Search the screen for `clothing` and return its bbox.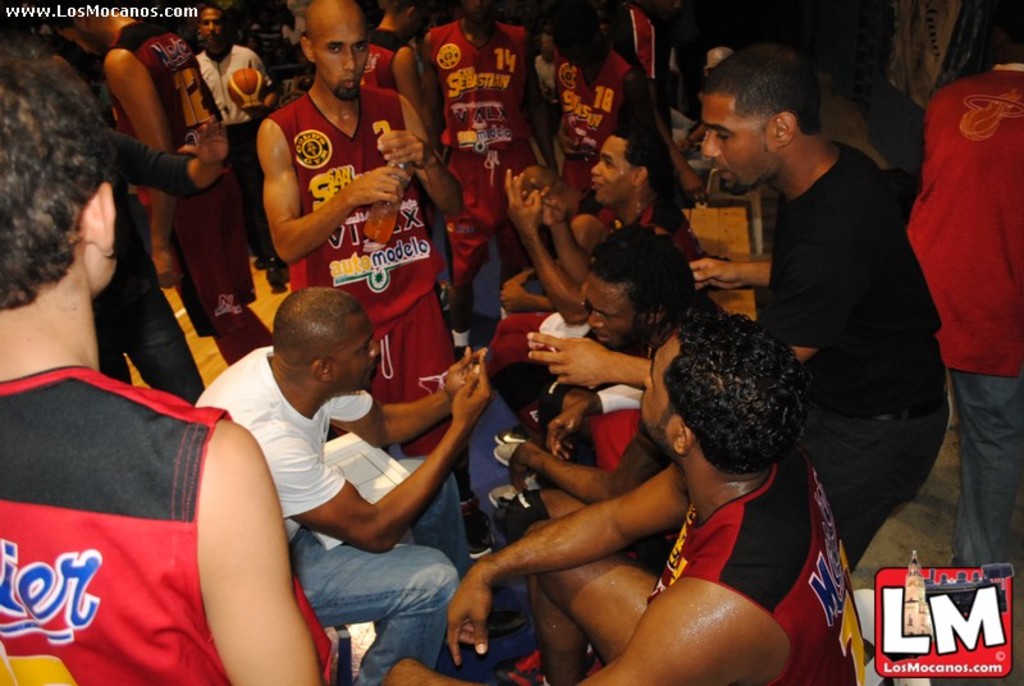
Found: 410:17:530:229.
